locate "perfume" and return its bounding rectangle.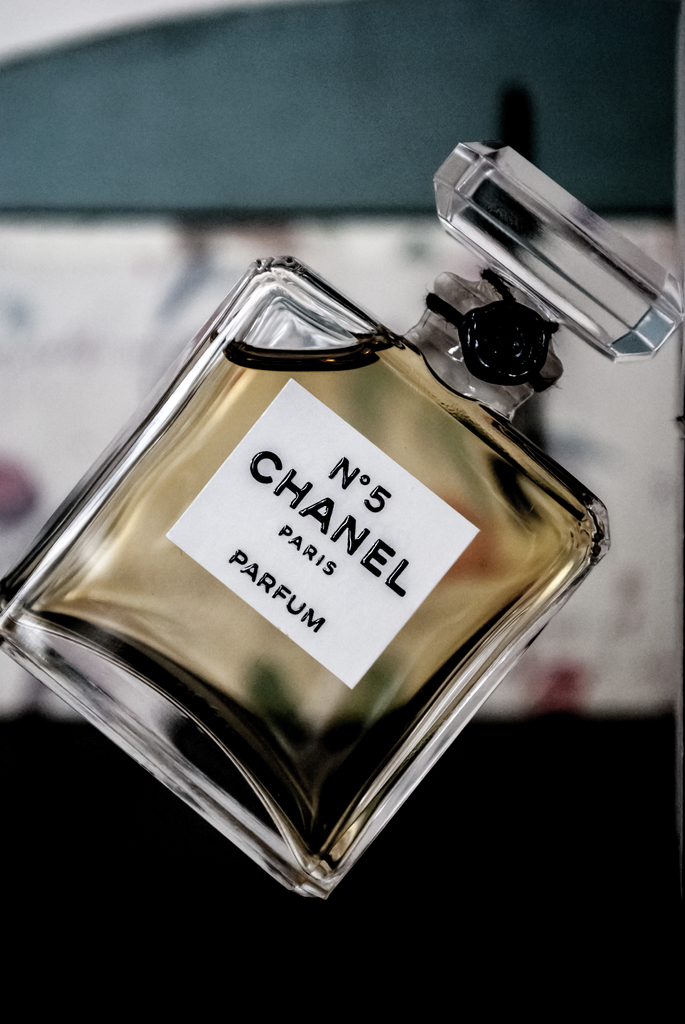
[x1=0, y1=135, x2=684, y2=901].
